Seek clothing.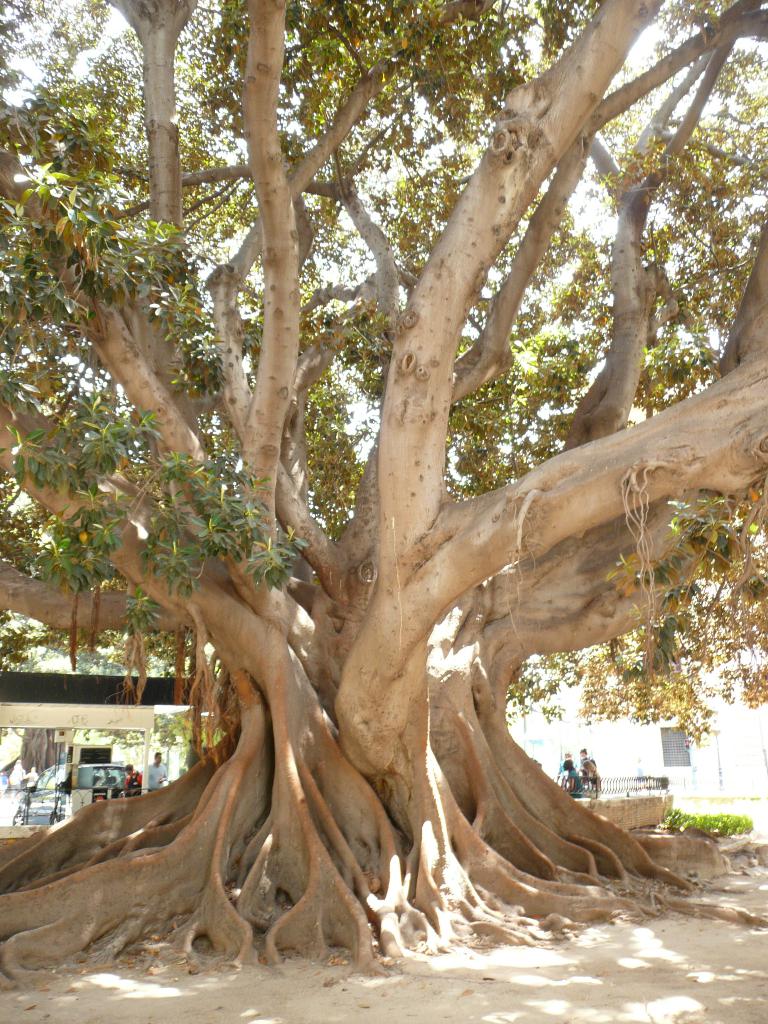
{"left": 632, "top": 758, "right": 648, "bottom": 782}.
